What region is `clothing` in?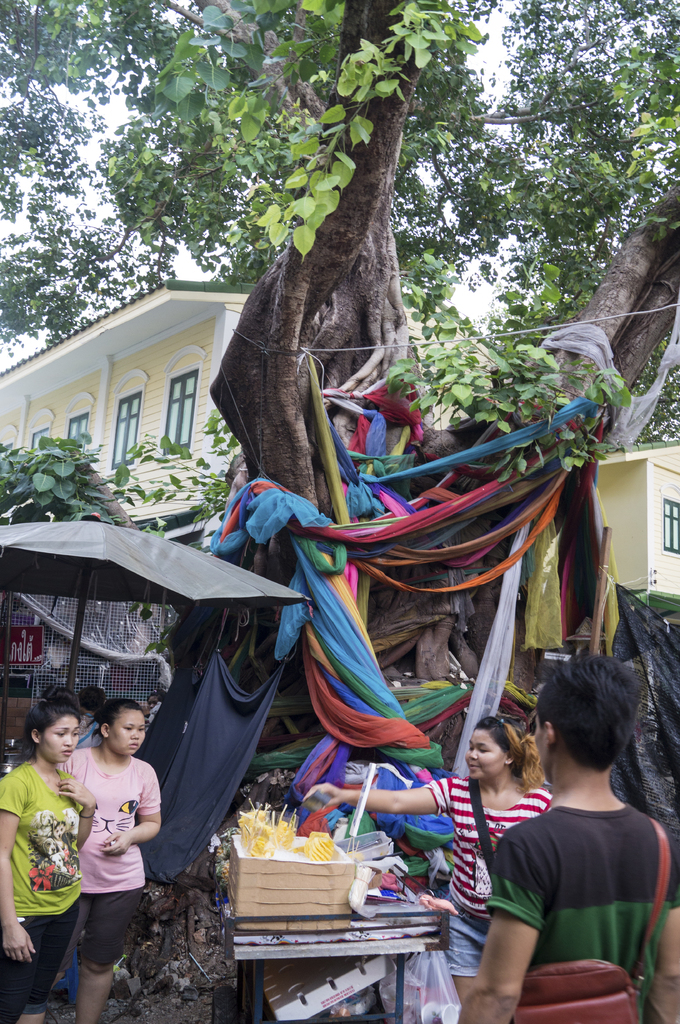
422,774,555,977.
